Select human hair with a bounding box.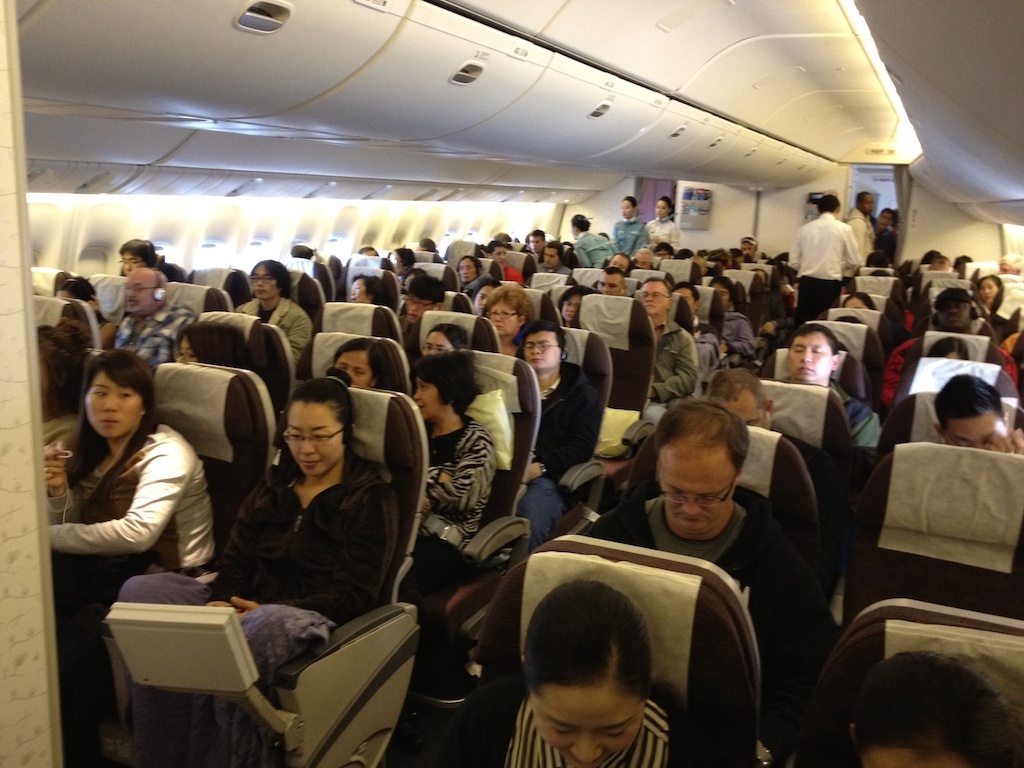
622, 192, 638, 204.
